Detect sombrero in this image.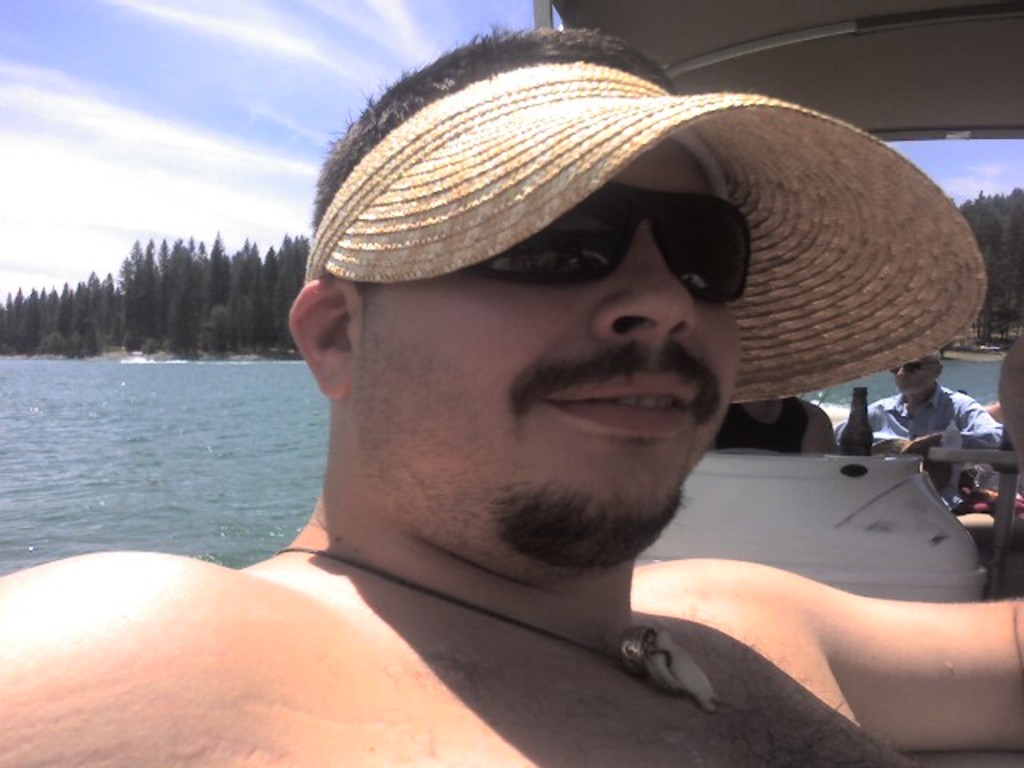
Detection: <bbox>304, 61, 989, 405</bbox>.
